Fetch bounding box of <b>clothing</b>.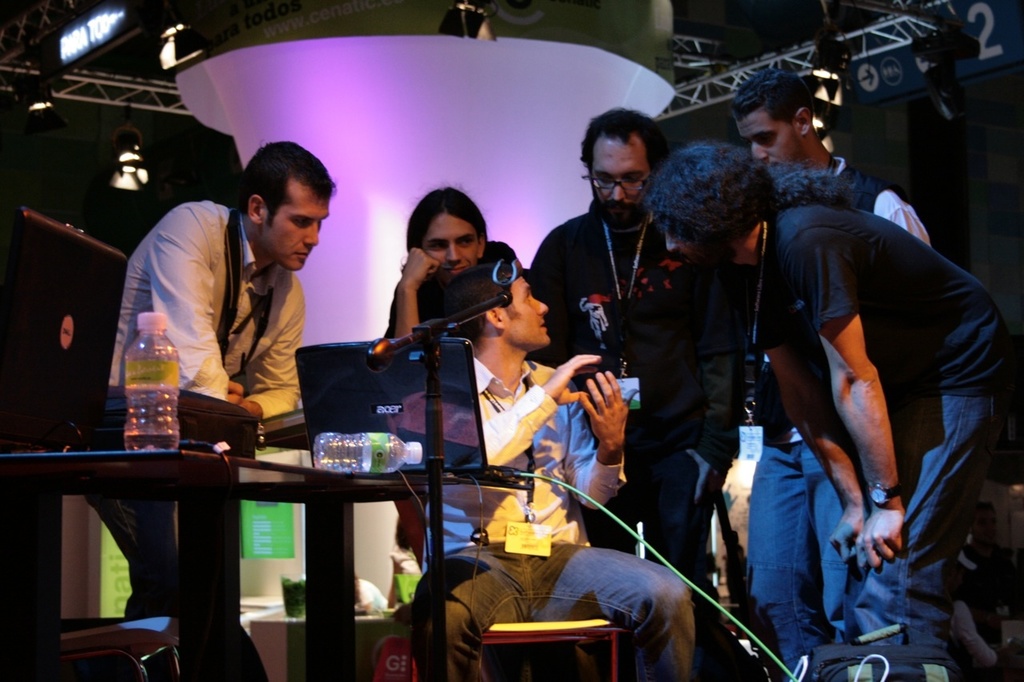
Bbox: (390, 240, 519, 339).
